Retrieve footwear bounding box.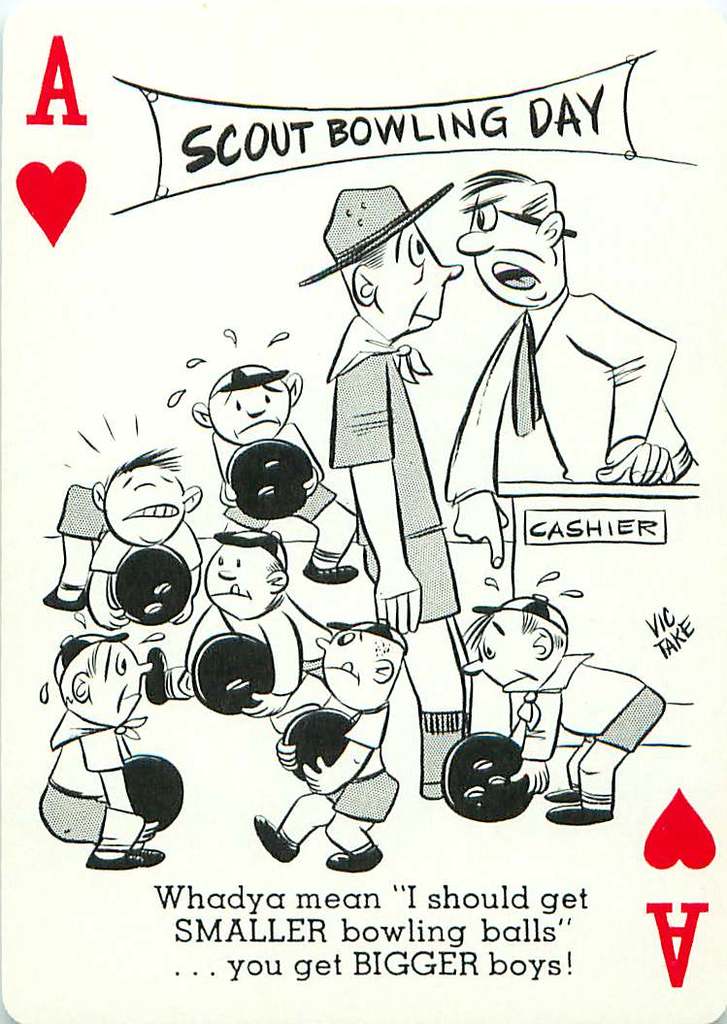
Bounding box: 303/561/359/584.
